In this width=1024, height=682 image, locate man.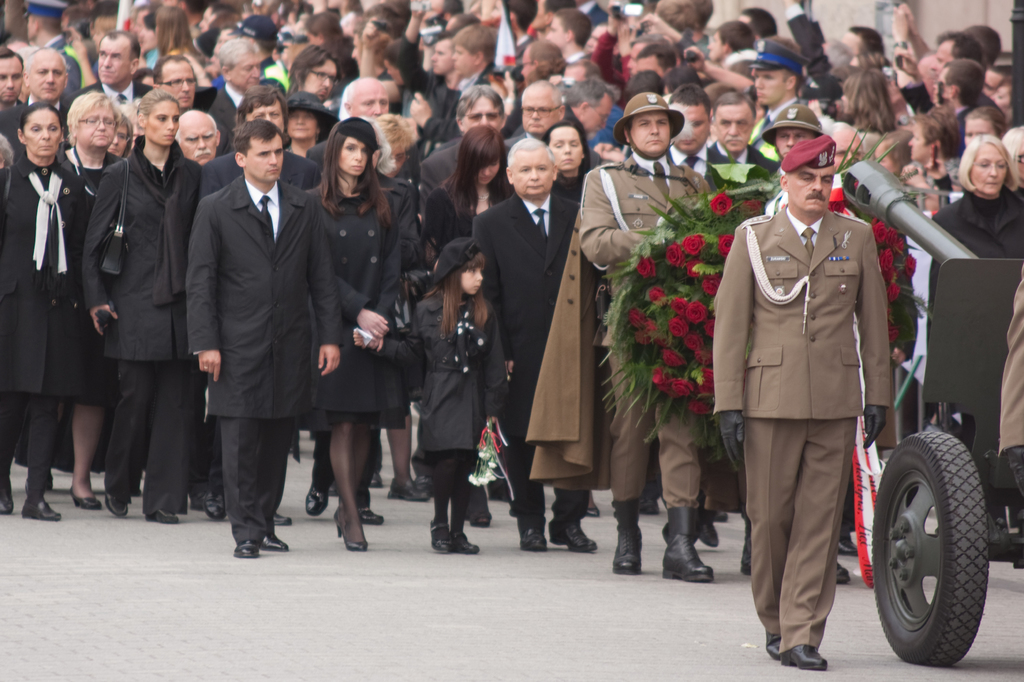
Bounding box: <region>749, 42, 806, 131</region>.
